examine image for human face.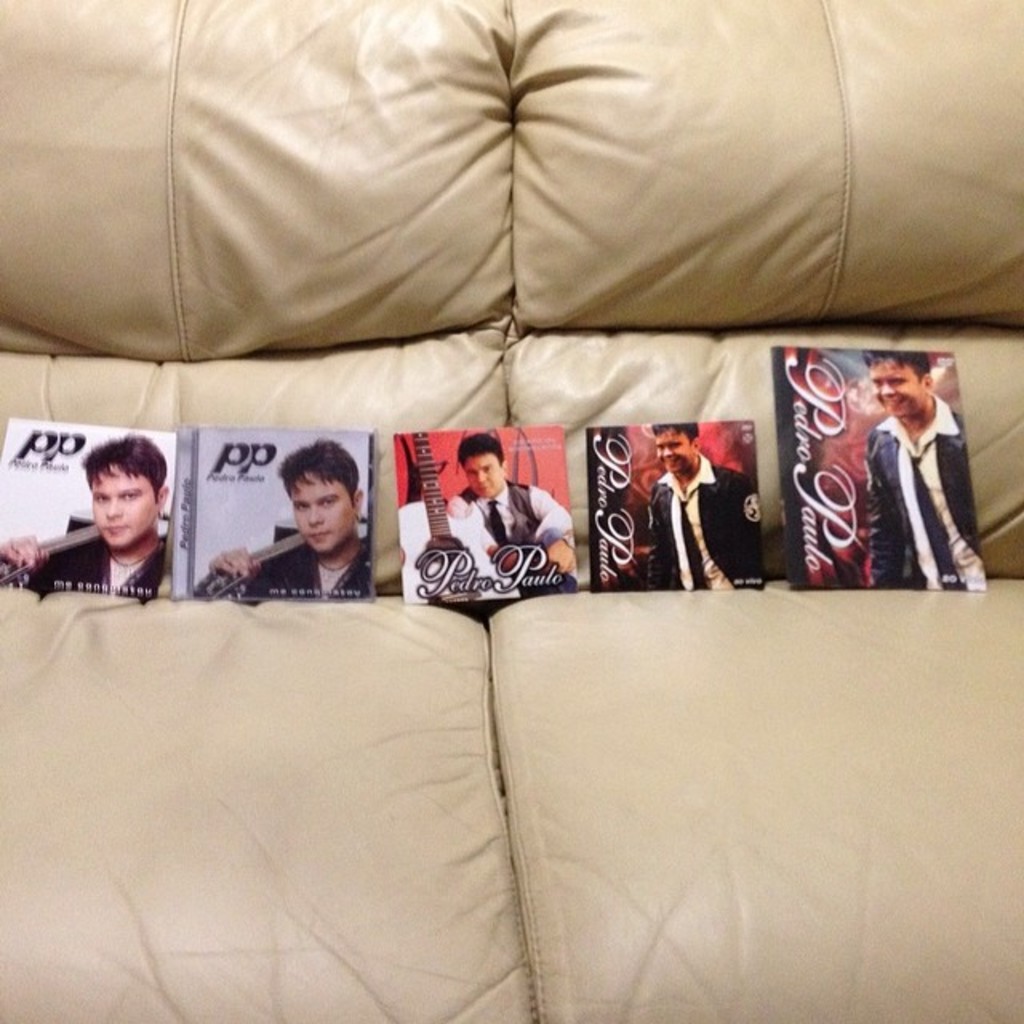
Examination result: BBox(658, 430, 698, 474).
